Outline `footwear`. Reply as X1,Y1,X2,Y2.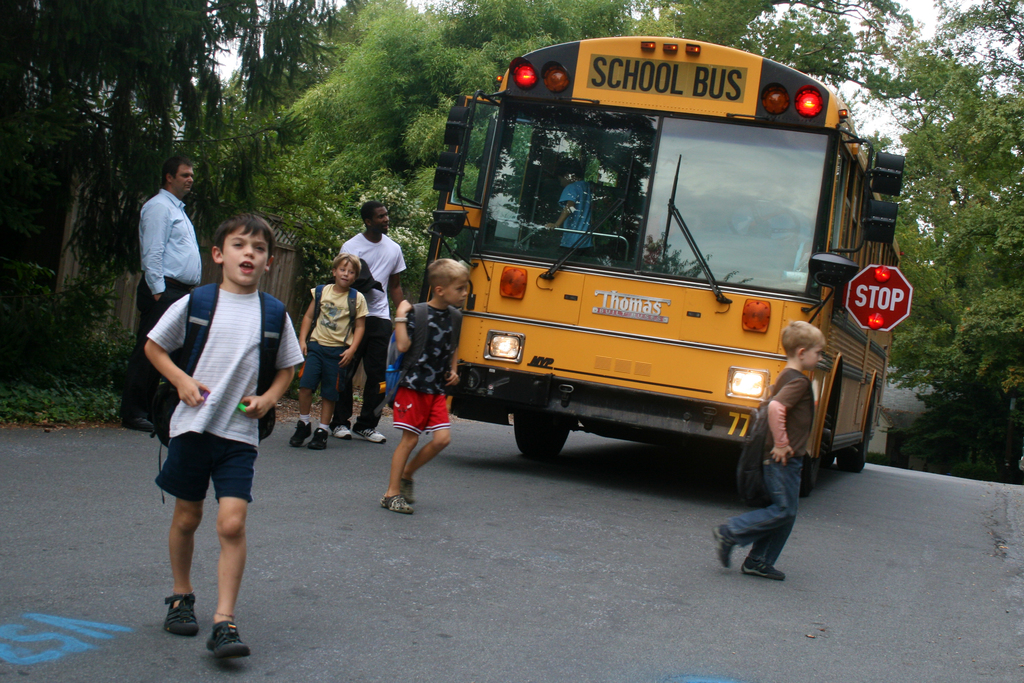
291,421,311,443.
